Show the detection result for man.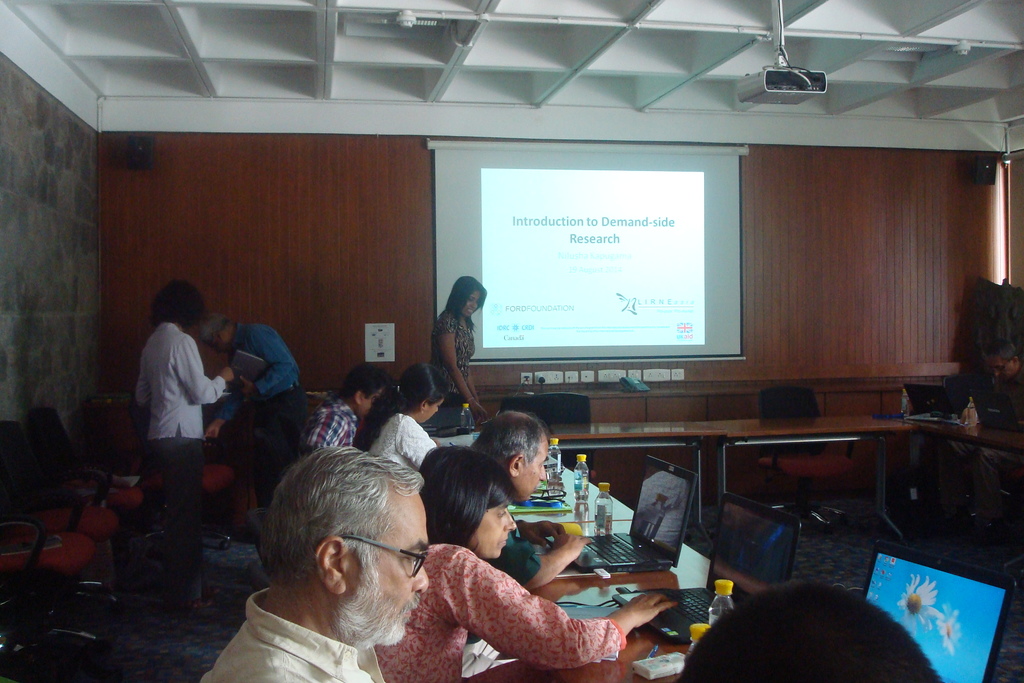
l=435, t=407, r=583, b=597.
